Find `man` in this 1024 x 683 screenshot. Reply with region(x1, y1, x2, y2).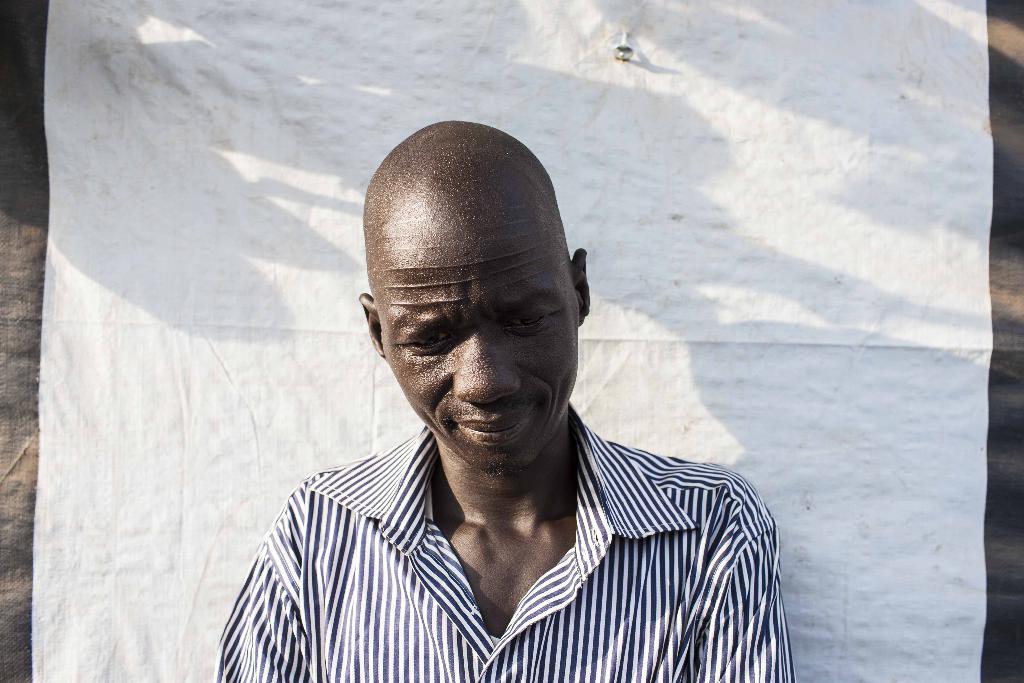
region(181, 111, 802, 671).
